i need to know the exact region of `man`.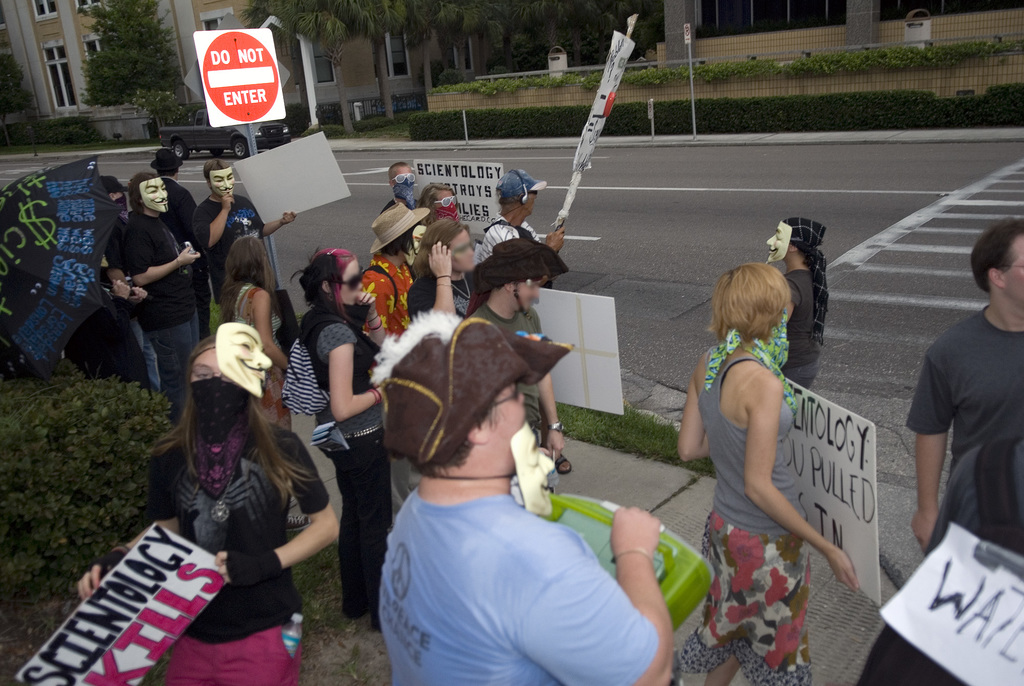
Region: locate(120, 166, 199, 420).
